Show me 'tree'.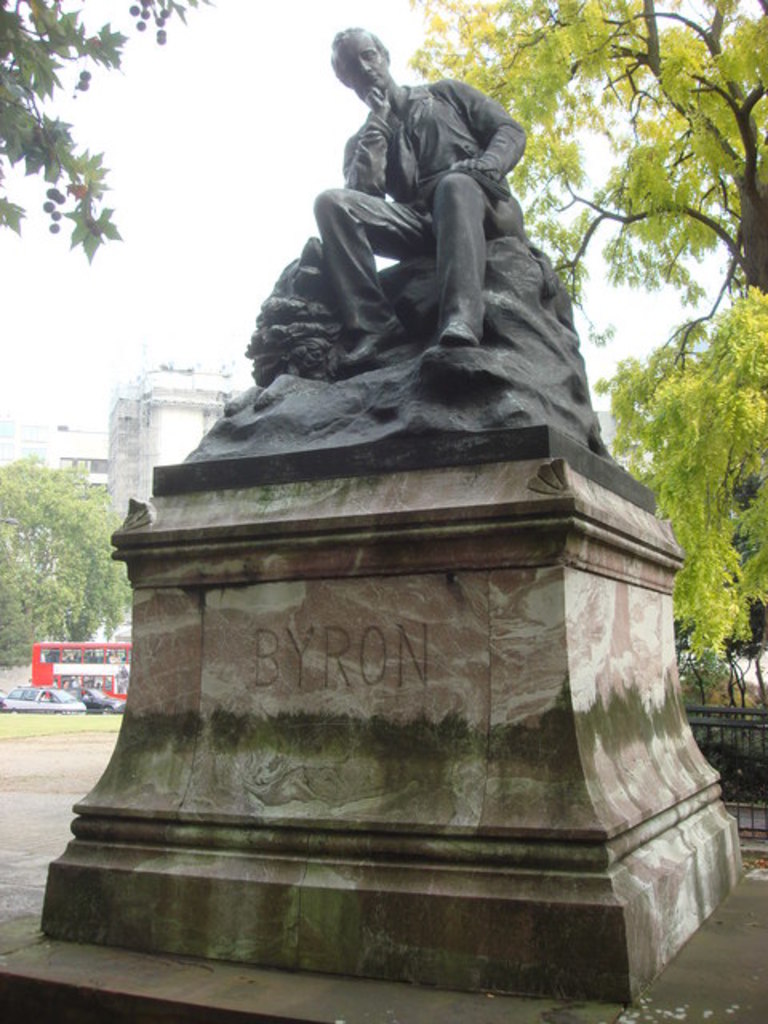
'tree' is here: bbox=(0, 0, 214, 261).
